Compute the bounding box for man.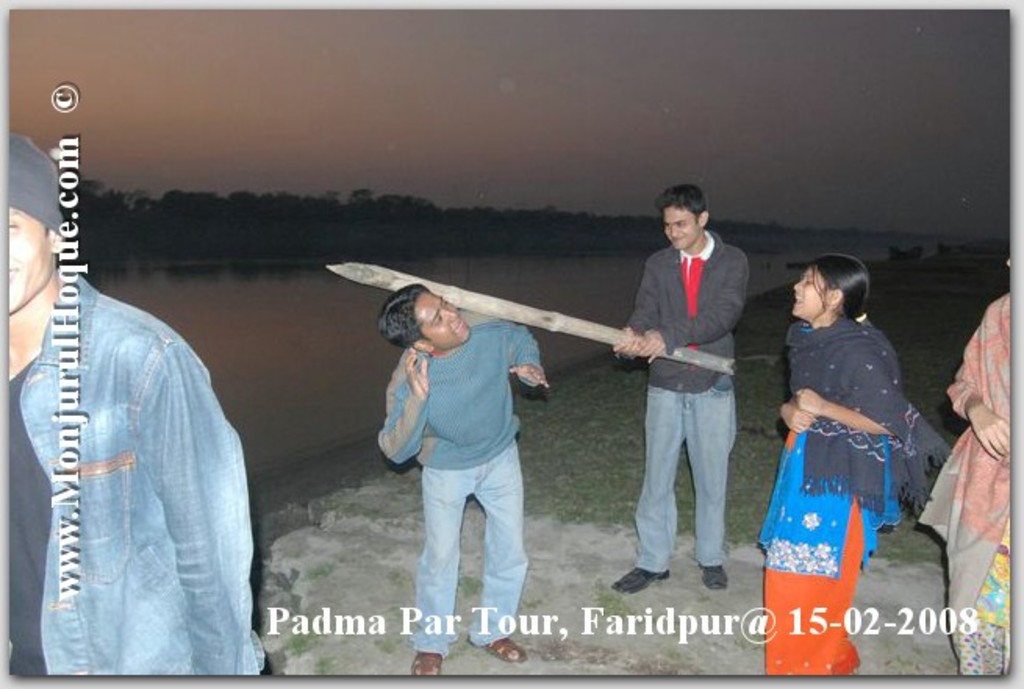
[left=613, top=186, right=763, bottom=603].
